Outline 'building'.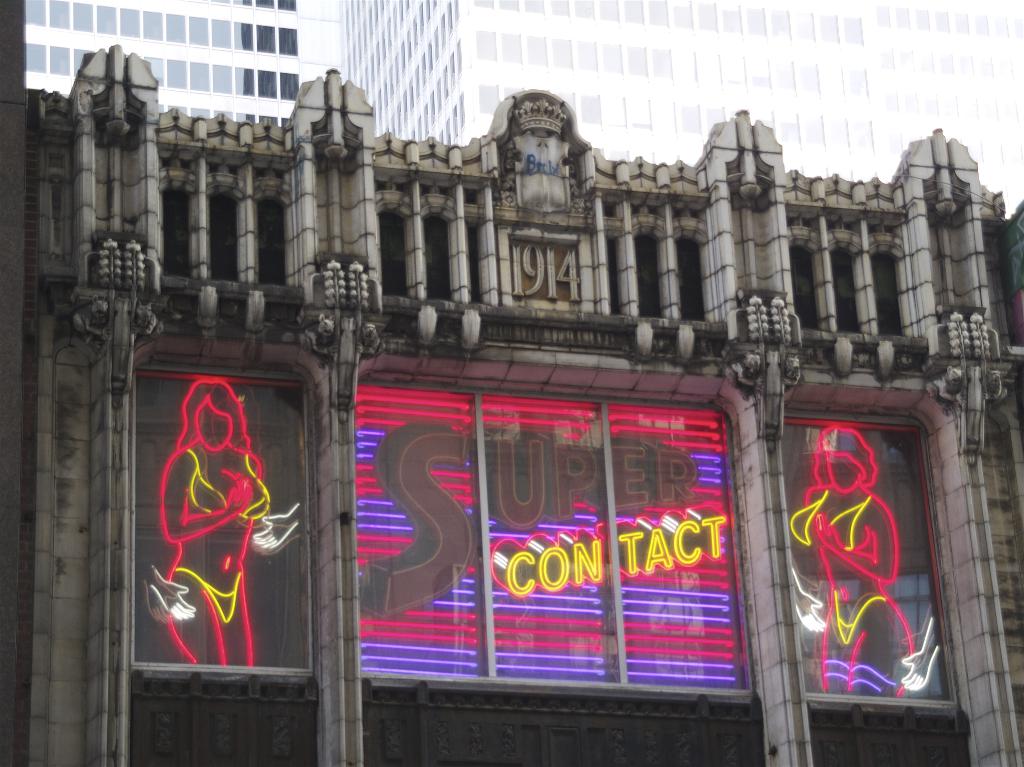
Outline: locate(17, 43, 1023, 766).
